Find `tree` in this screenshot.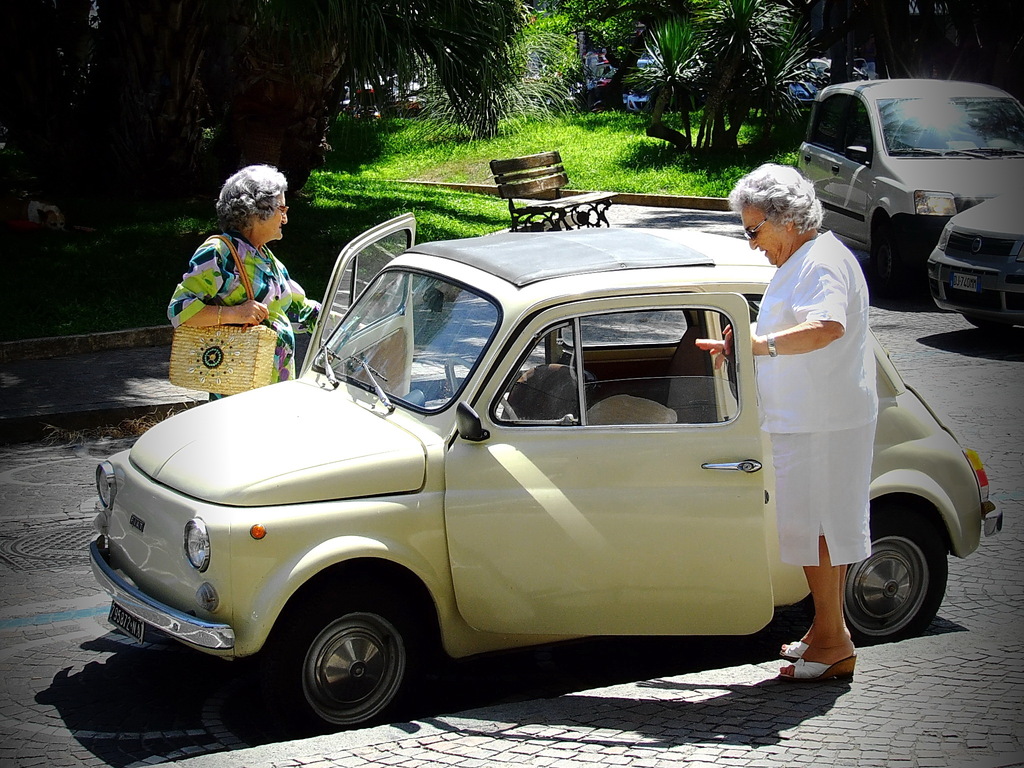
The bounding box for `tree` is left=834, top=2, right=1023, bottom=105.
